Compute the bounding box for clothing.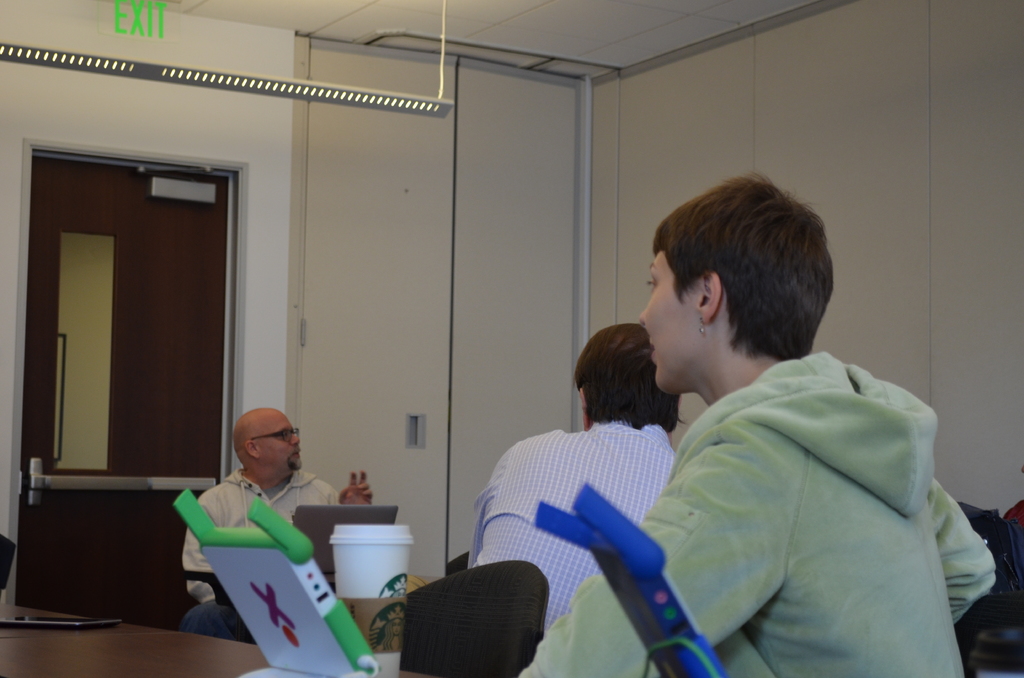
[180,465,340,636].
